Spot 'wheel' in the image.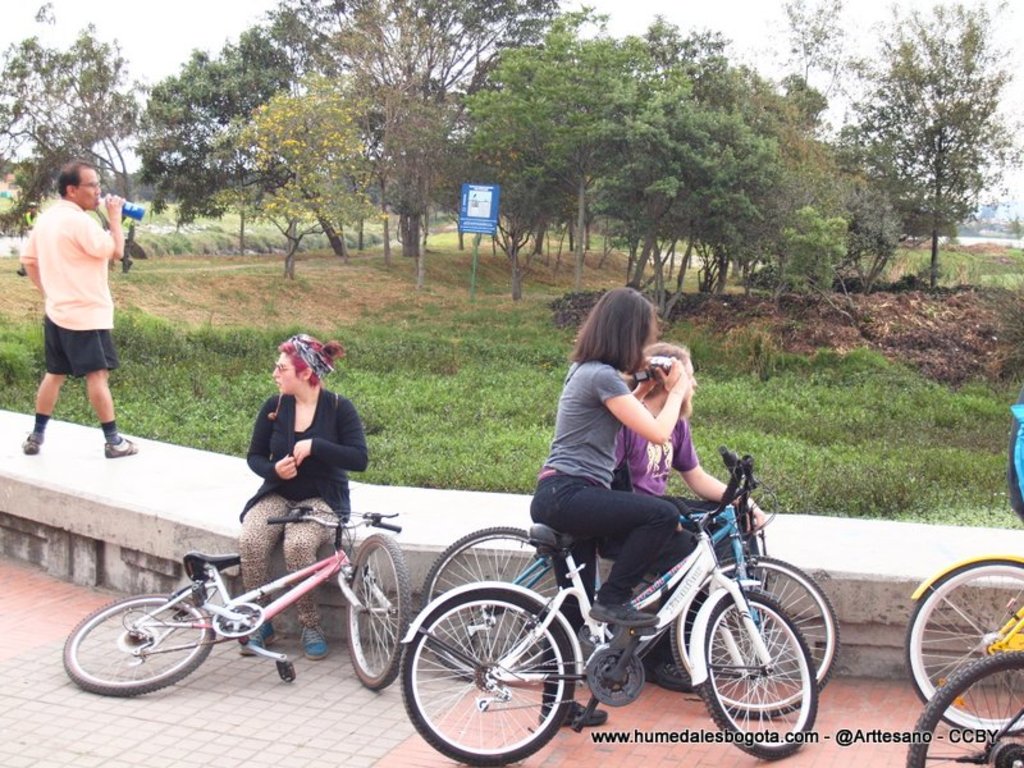
'wheel' found at 210,596,269,645.
